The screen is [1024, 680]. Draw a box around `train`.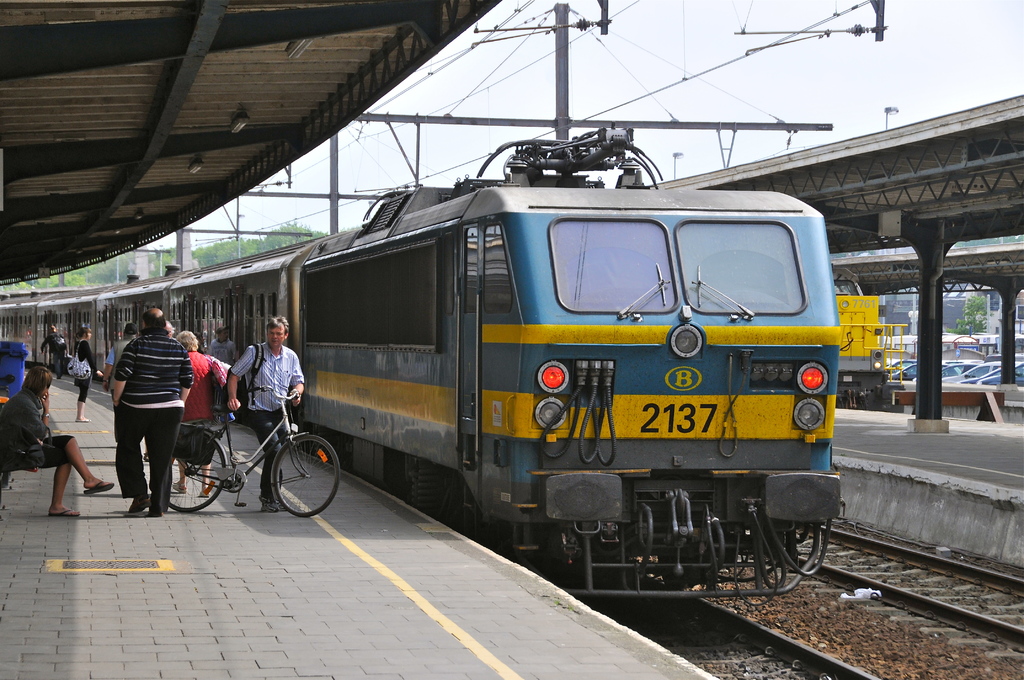
[left=829, top=269, right=907, bottom=403].
